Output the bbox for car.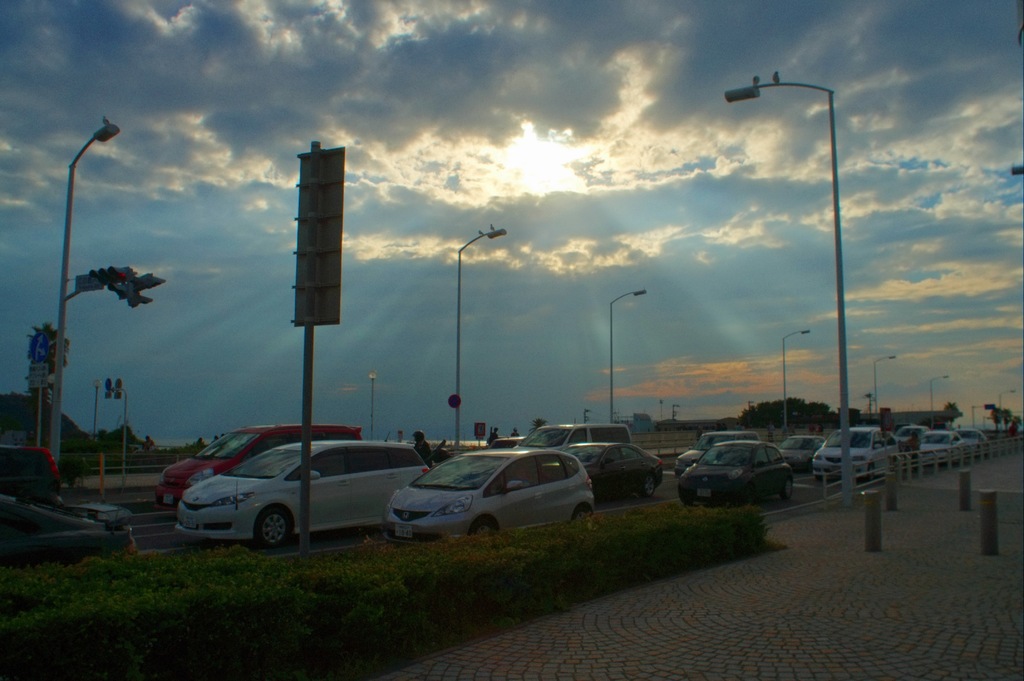
region(61, 493, 125, 521).
